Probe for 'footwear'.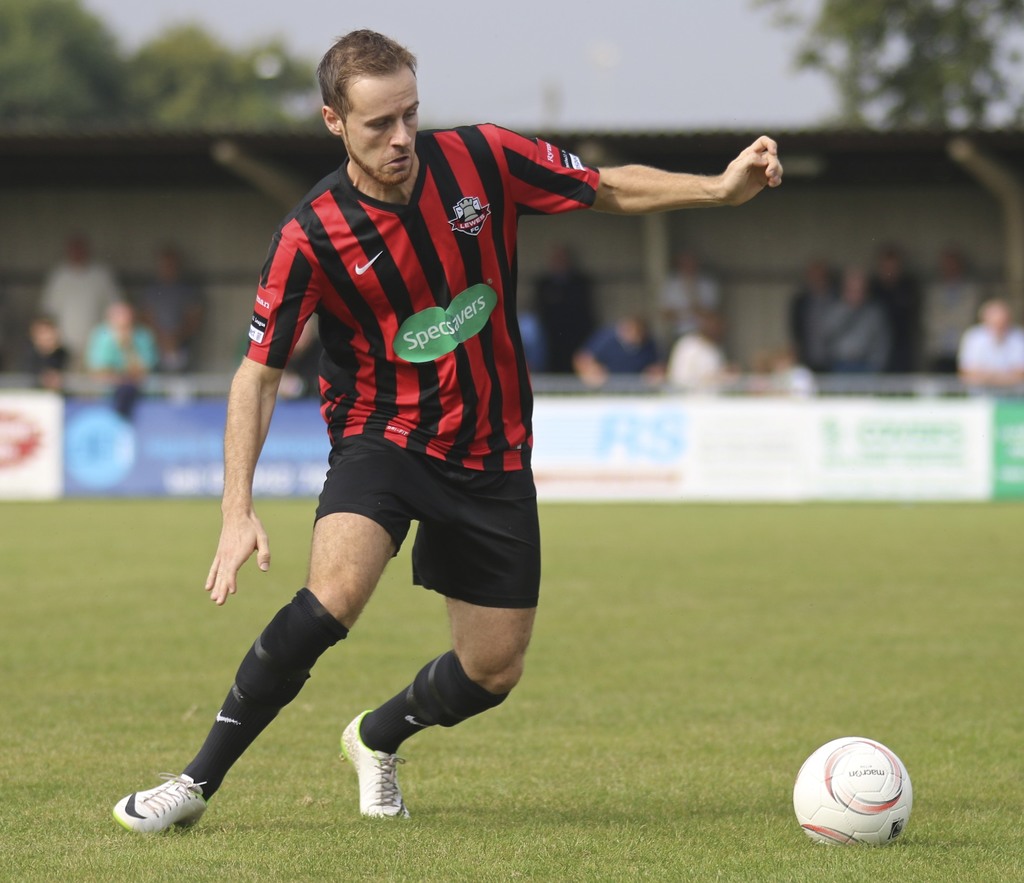
Probe result: <bbox>337, 711, 410, 827</bbox>.
